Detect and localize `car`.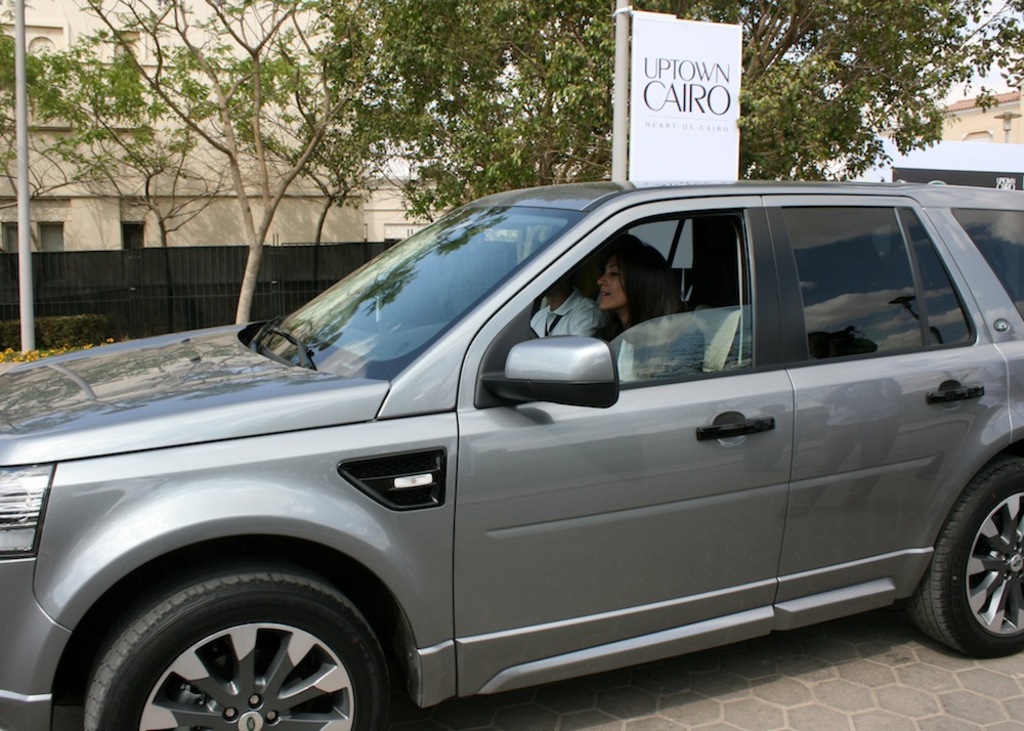
Localized at 0 180 1023 730.
